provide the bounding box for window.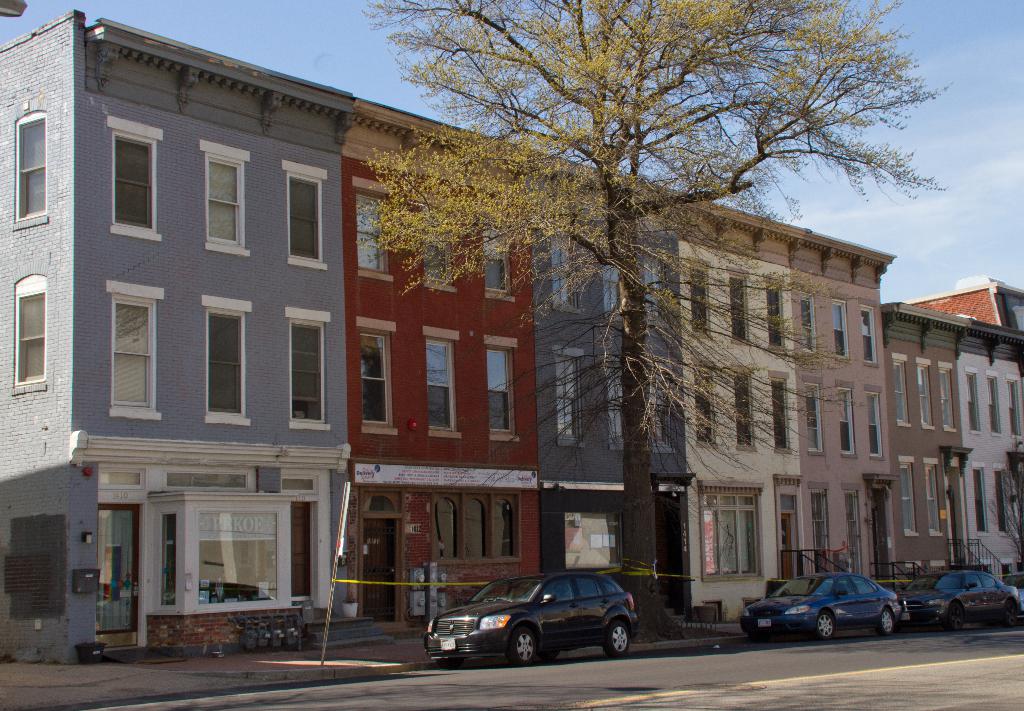
Rect(205, 310, 244, 420).
